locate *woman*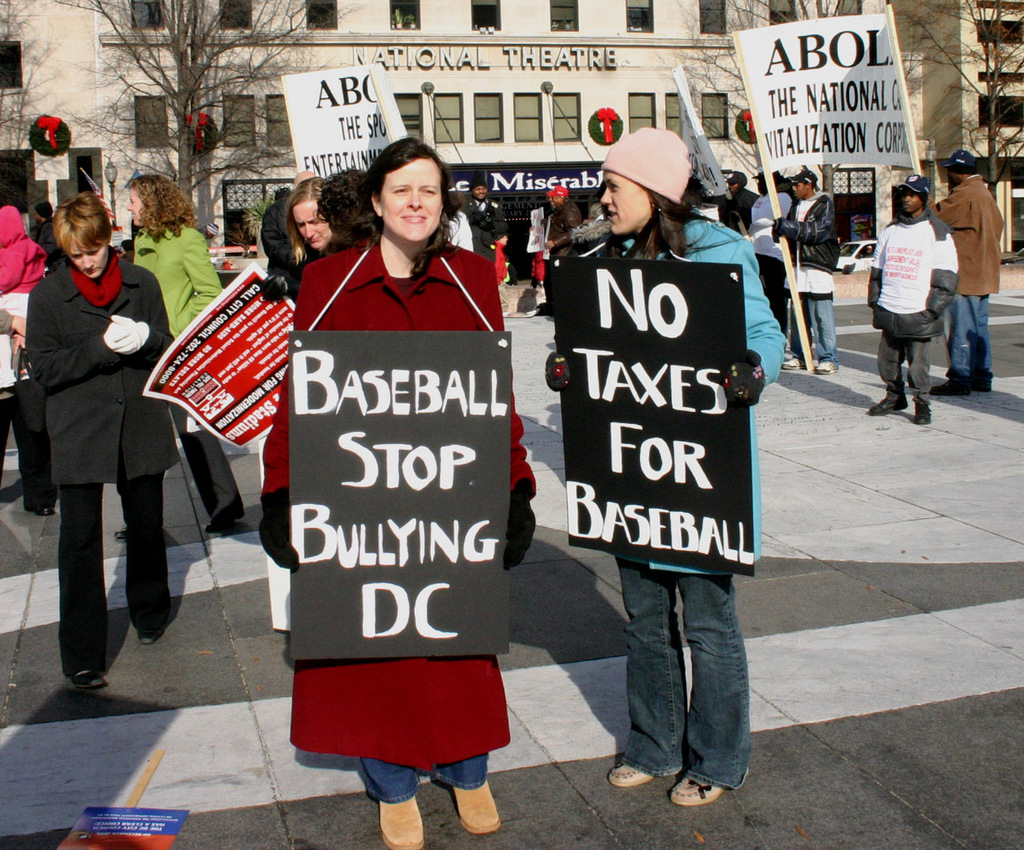
[19,184,163,675]
